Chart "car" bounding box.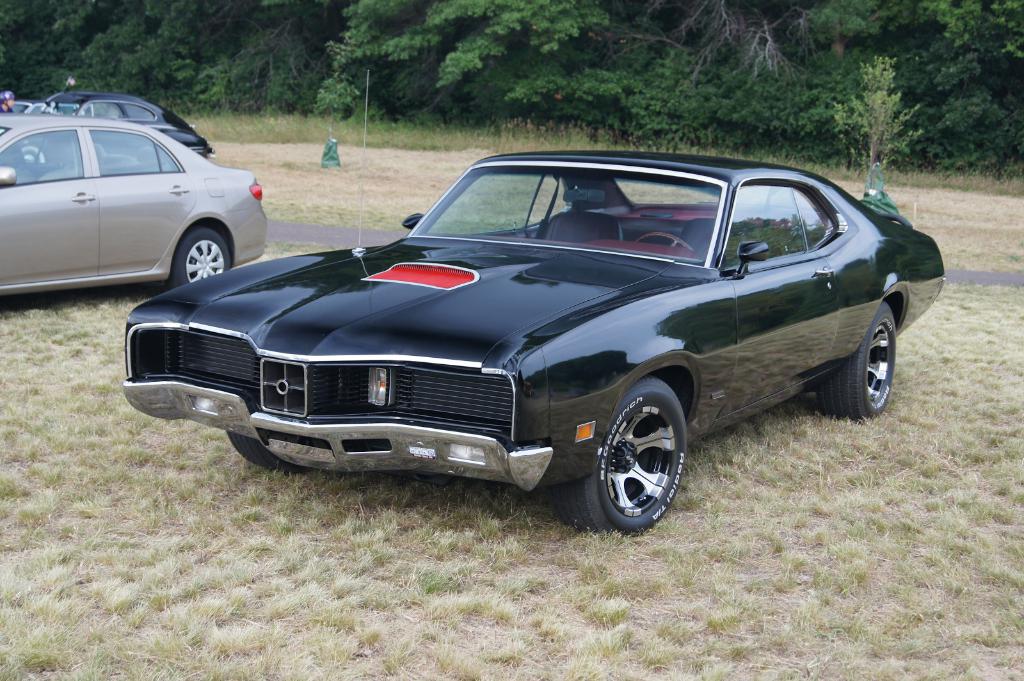
Charted: left=0, top=111, right=268, bottom=297.
